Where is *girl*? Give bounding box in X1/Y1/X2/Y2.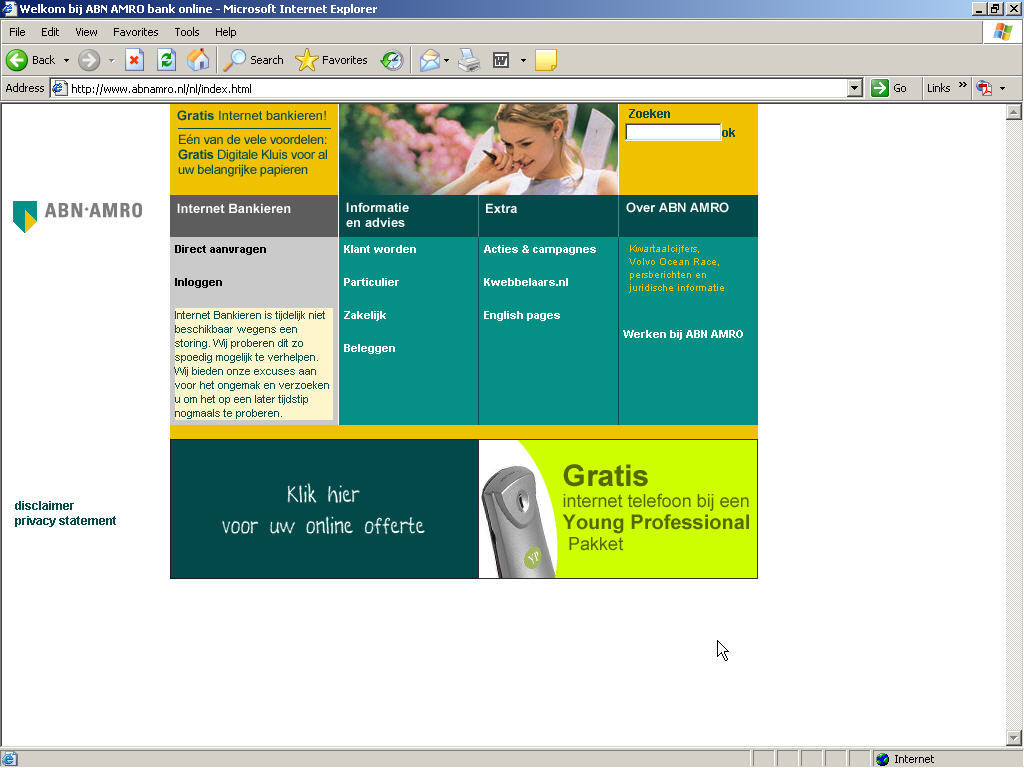
433/103/619/196.
